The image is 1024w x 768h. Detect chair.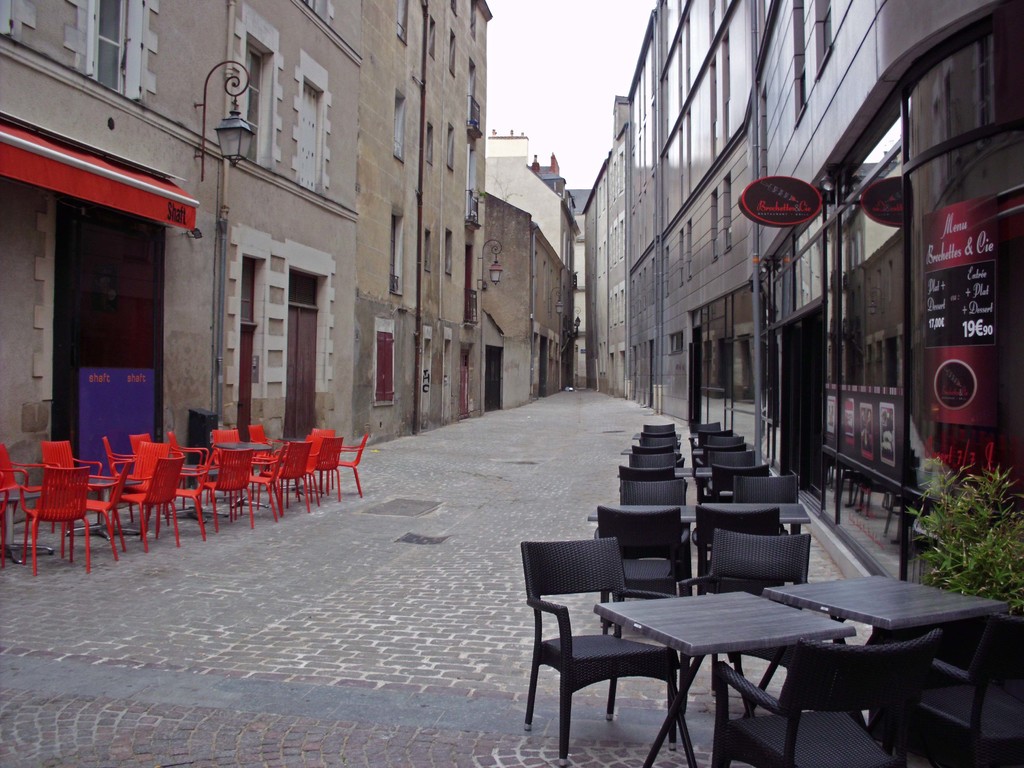
Detection: (629, 454, 678, 464).
